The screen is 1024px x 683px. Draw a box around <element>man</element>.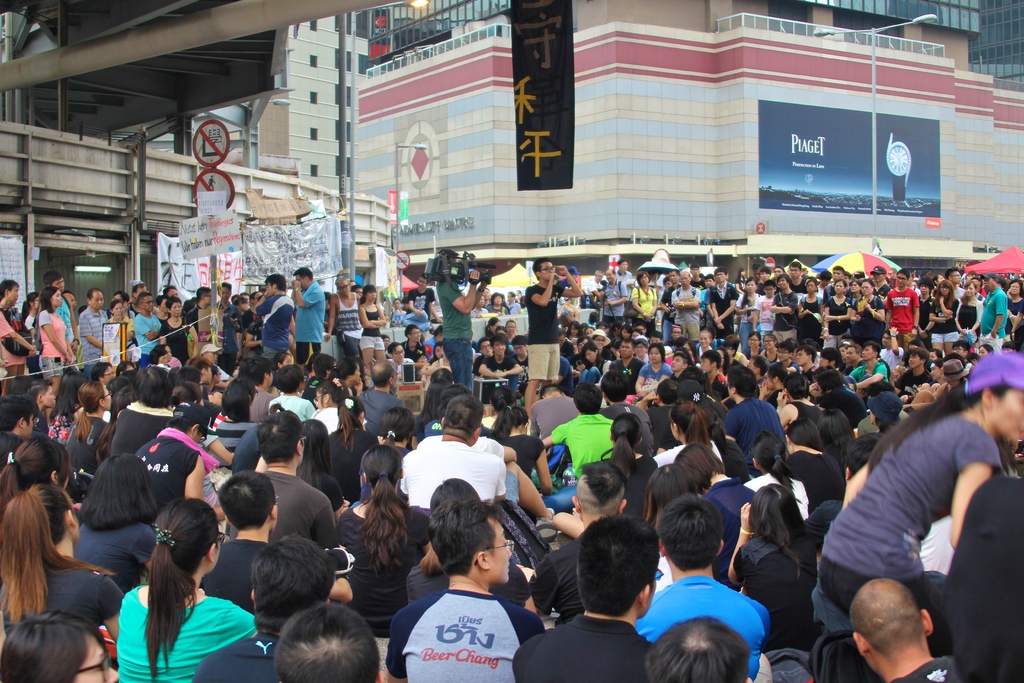
bbox=(514, 512, 660, 682).
